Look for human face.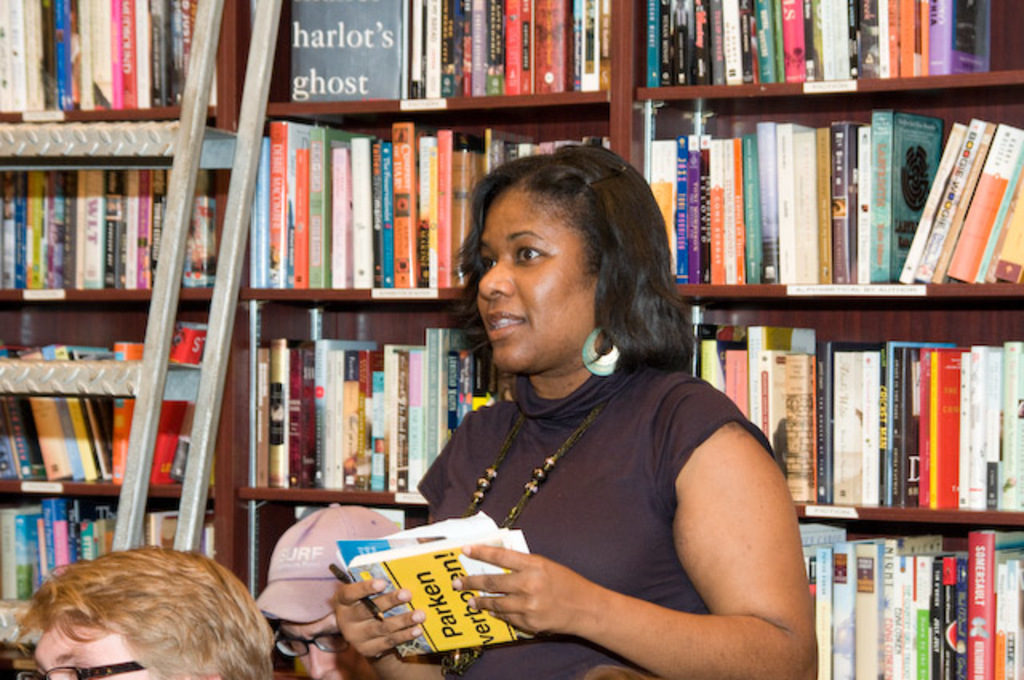
Found: 283/616/376/675.
